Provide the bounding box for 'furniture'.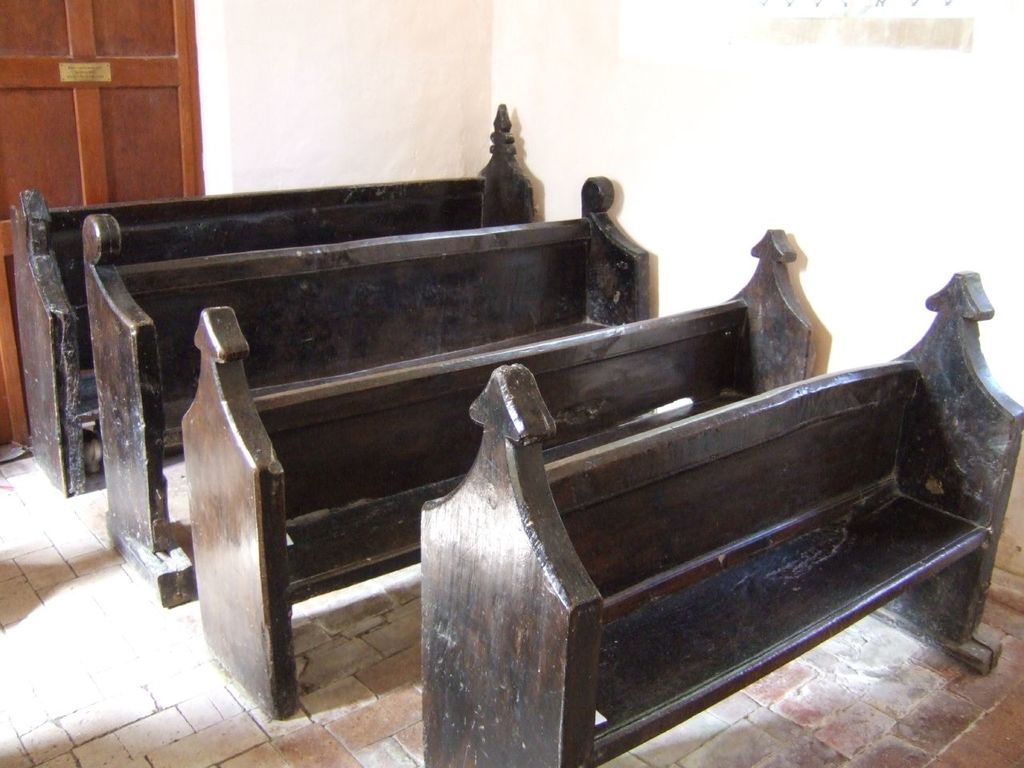
left=419, top=271, right=1023, bottom=767.
